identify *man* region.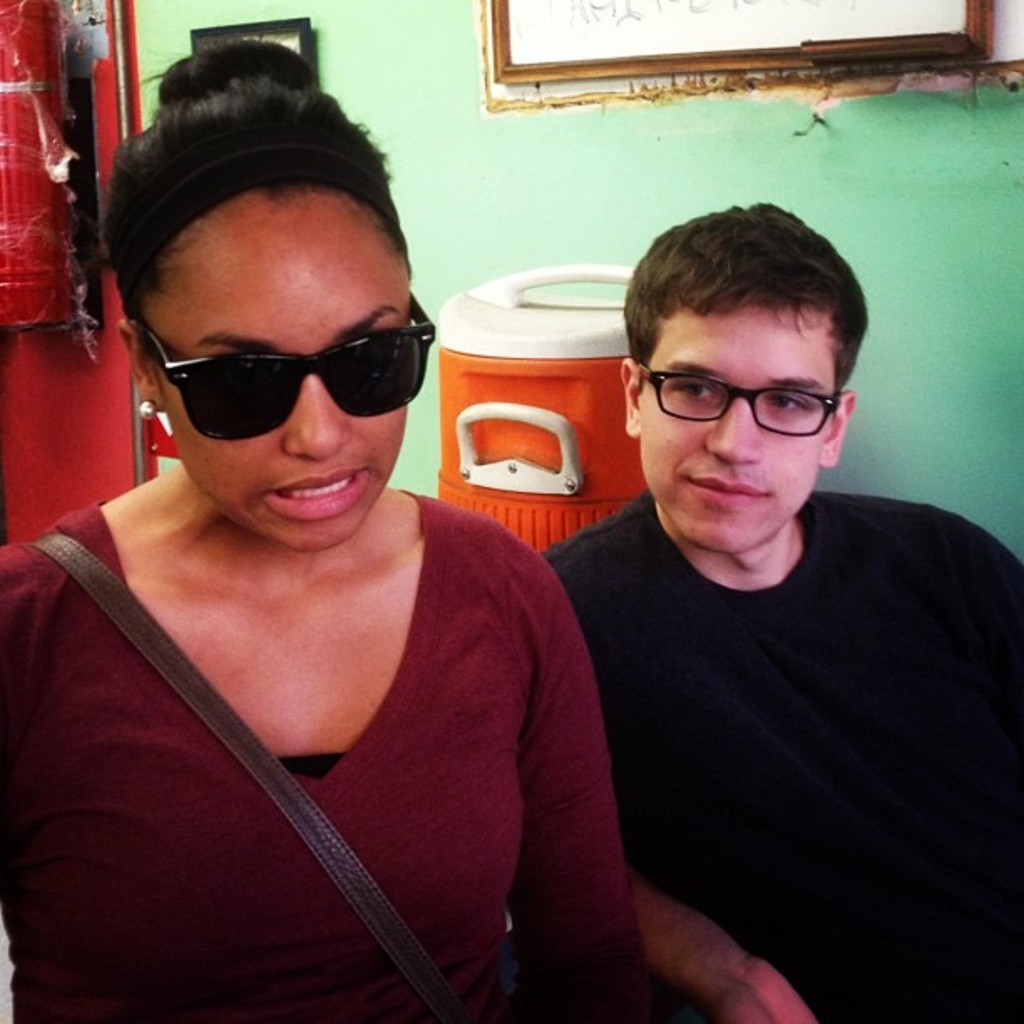
Region: <box>519,197,1022,1022</box>.
